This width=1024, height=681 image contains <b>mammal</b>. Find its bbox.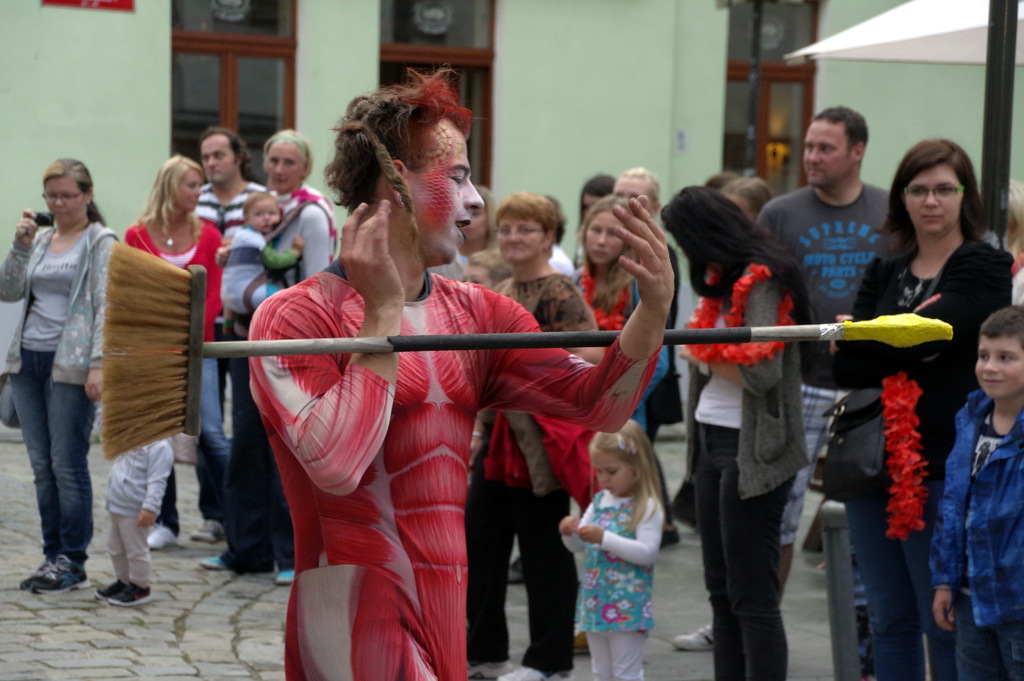
x1=556, y1=413, x2=659, y2=680.
